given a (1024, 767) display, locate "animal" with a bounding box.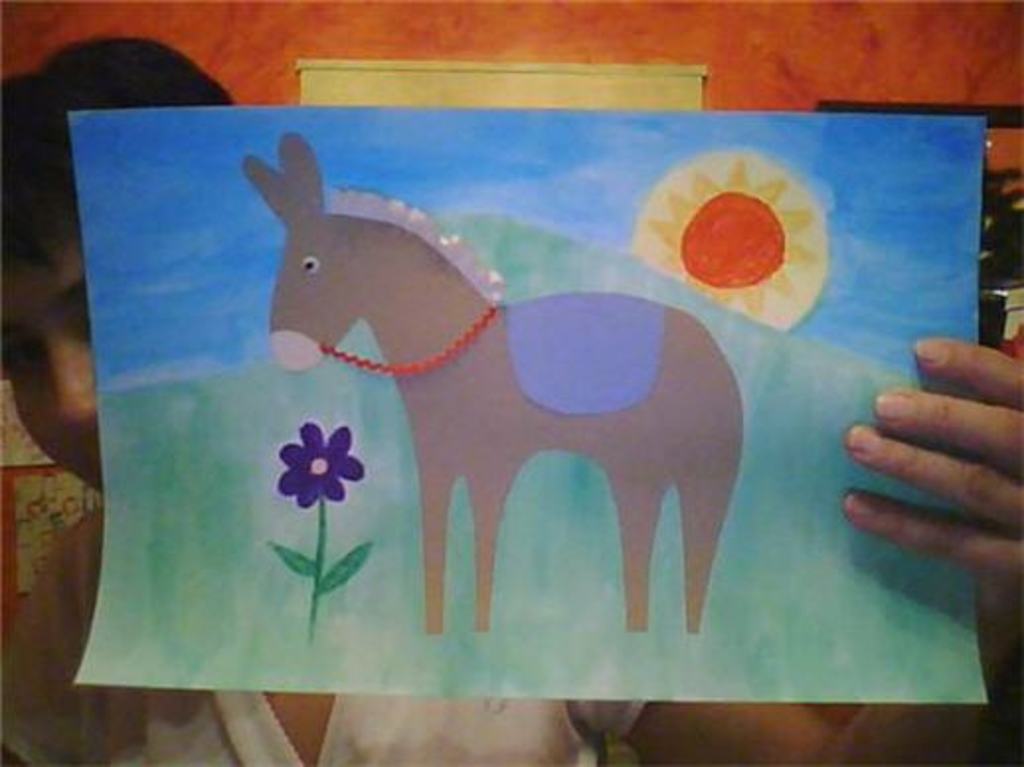
Located: BBox(237, 128, 745, 639).
